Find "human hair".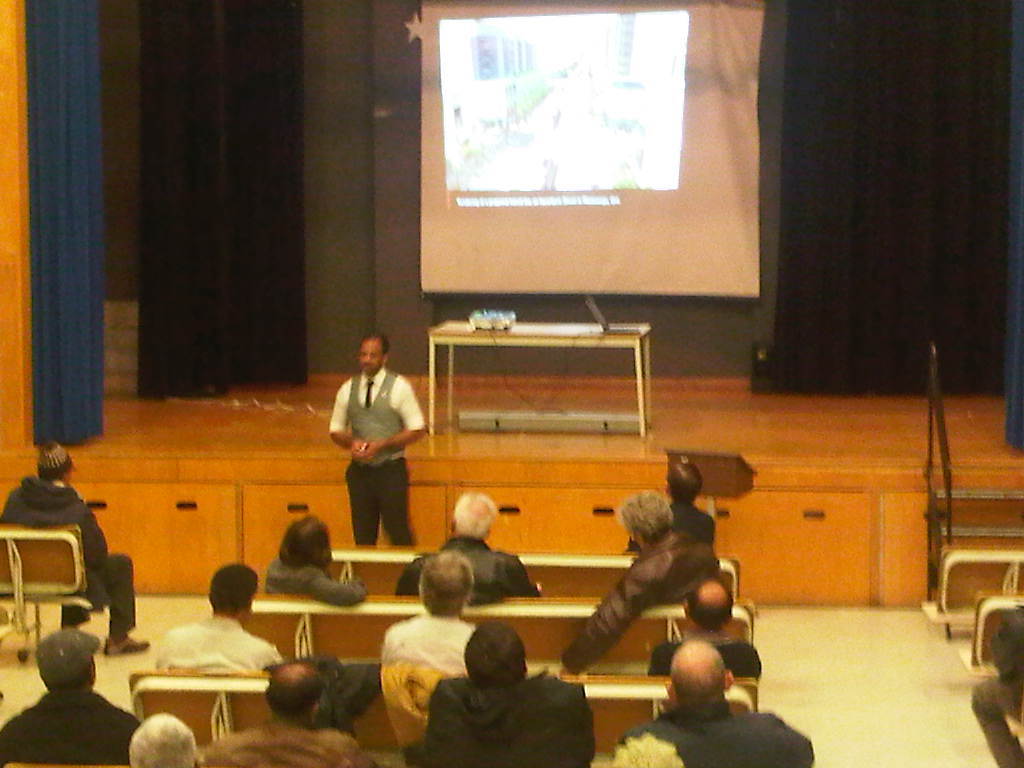
[417, 548, 475, 618].
